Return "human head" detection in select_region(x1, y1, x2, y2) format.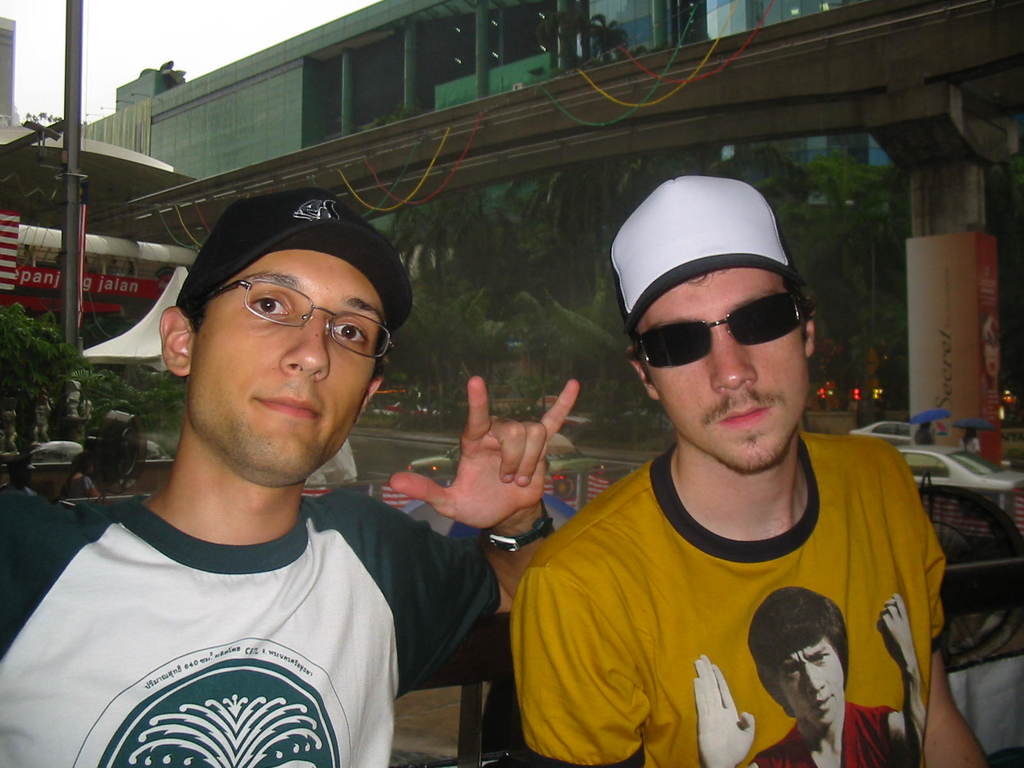
select_region(5, 452, 30, 483).
